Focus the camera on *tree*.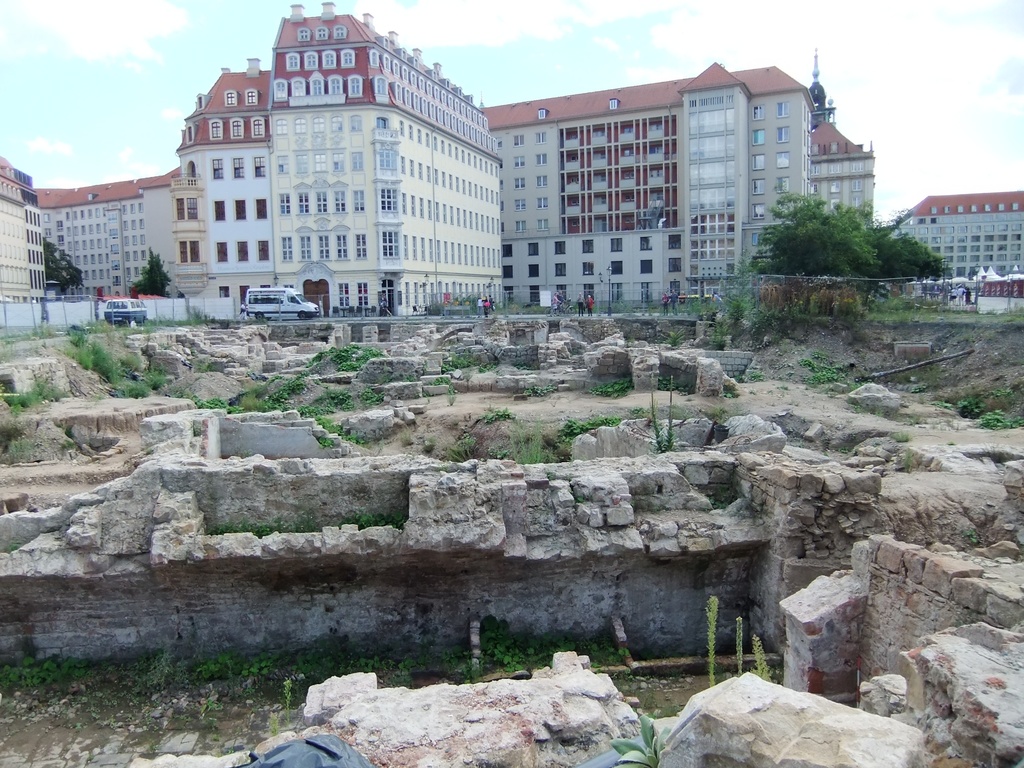
Focus region: <bbox>747, 190, 882, 295</bbox>.
